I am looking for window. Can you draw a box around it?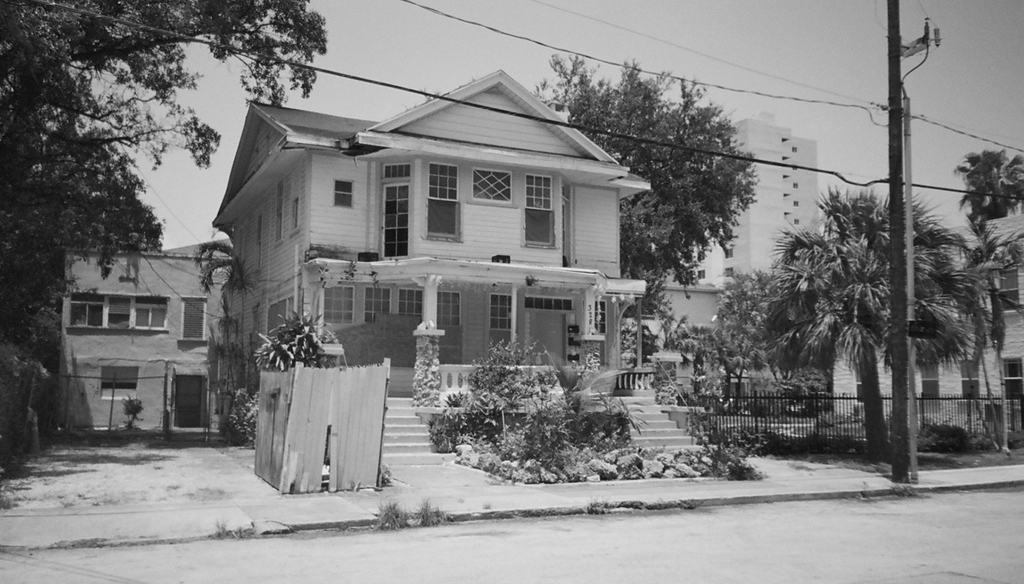
Sure, the bounding box is (left=367, top=286, right=394, bottom=320).
